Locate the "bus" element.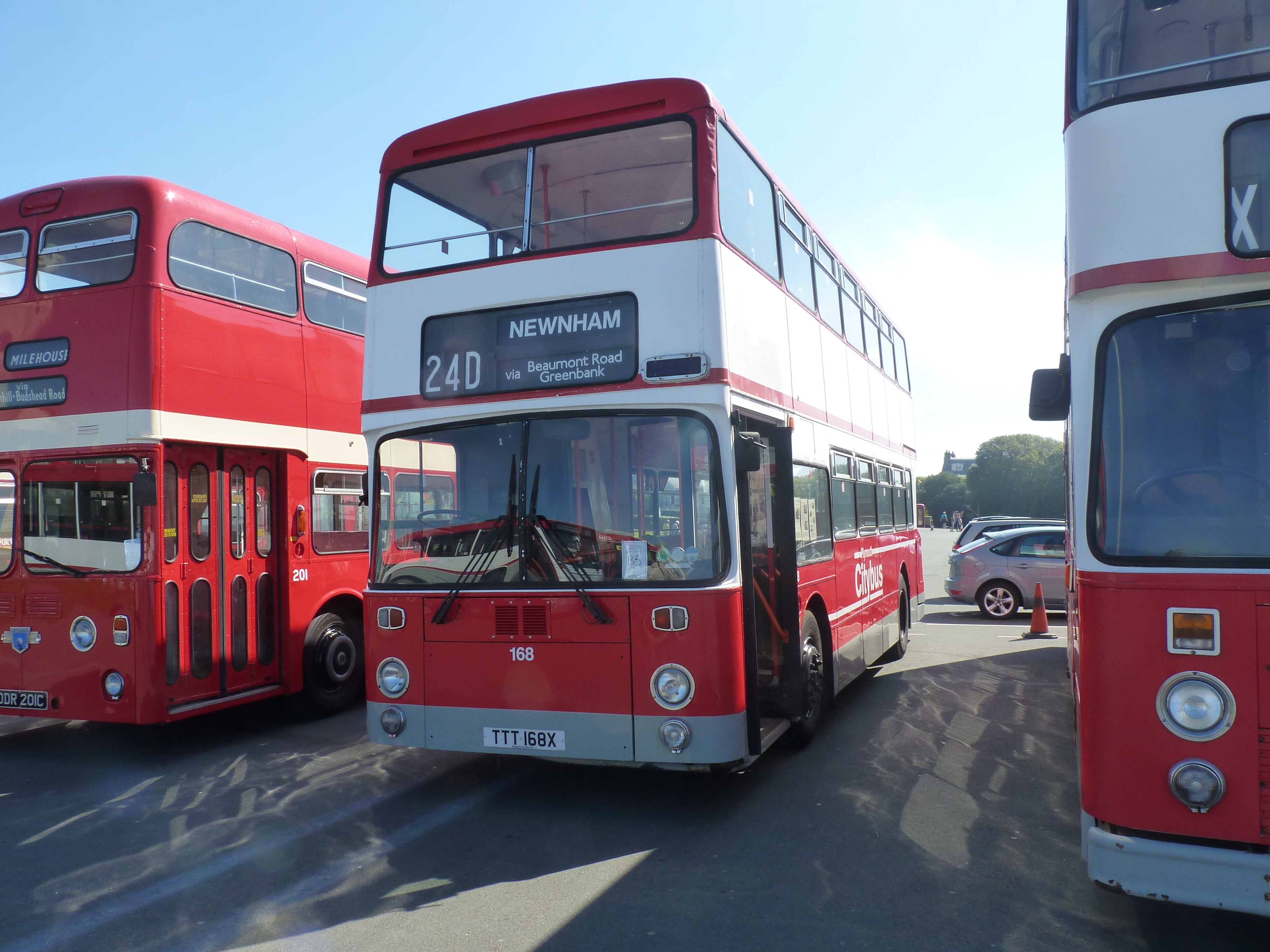
Element bbox: crop(0, 55, 145, 228).
